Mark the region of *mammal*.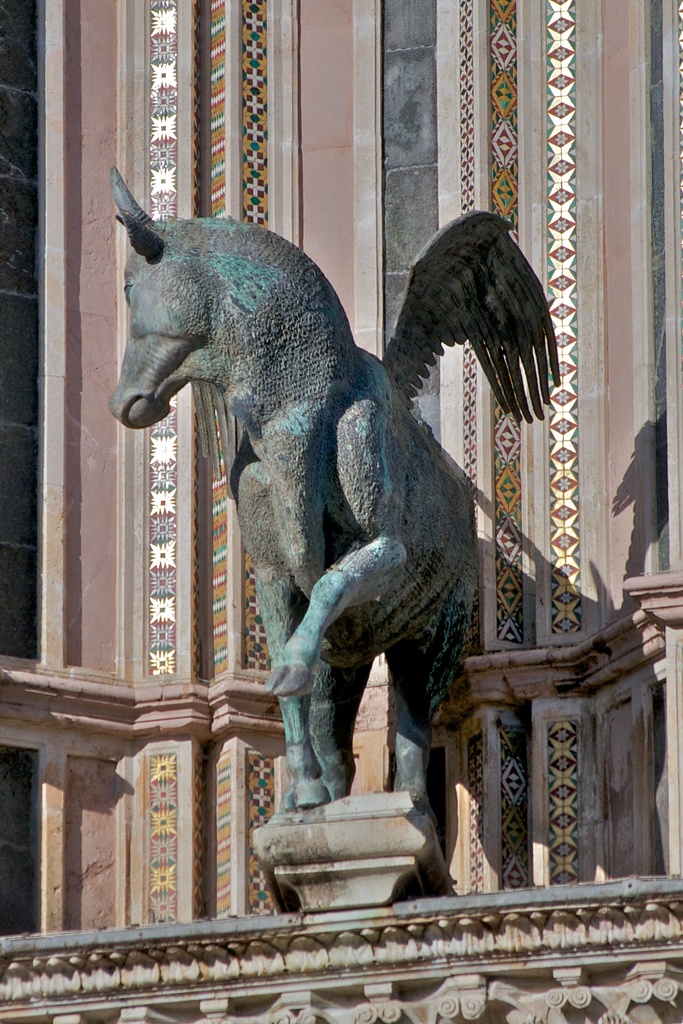
Region: (x1=104, y1=230, x2=474, y2=766).
